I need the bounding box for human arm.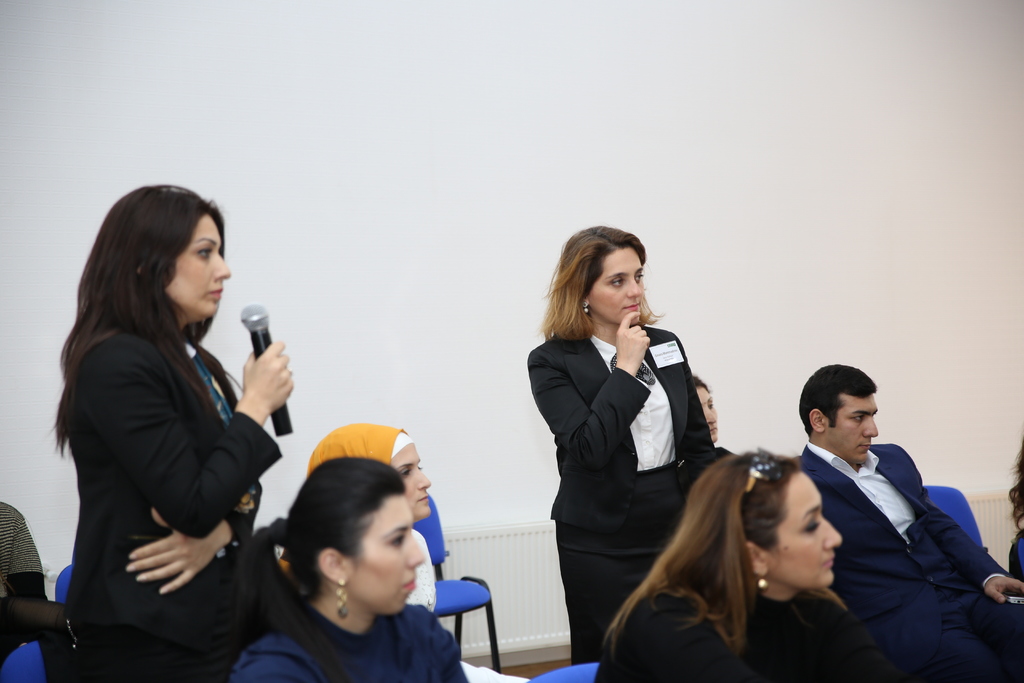
Here it is: l=915, t=486, r=1023, b=600.
